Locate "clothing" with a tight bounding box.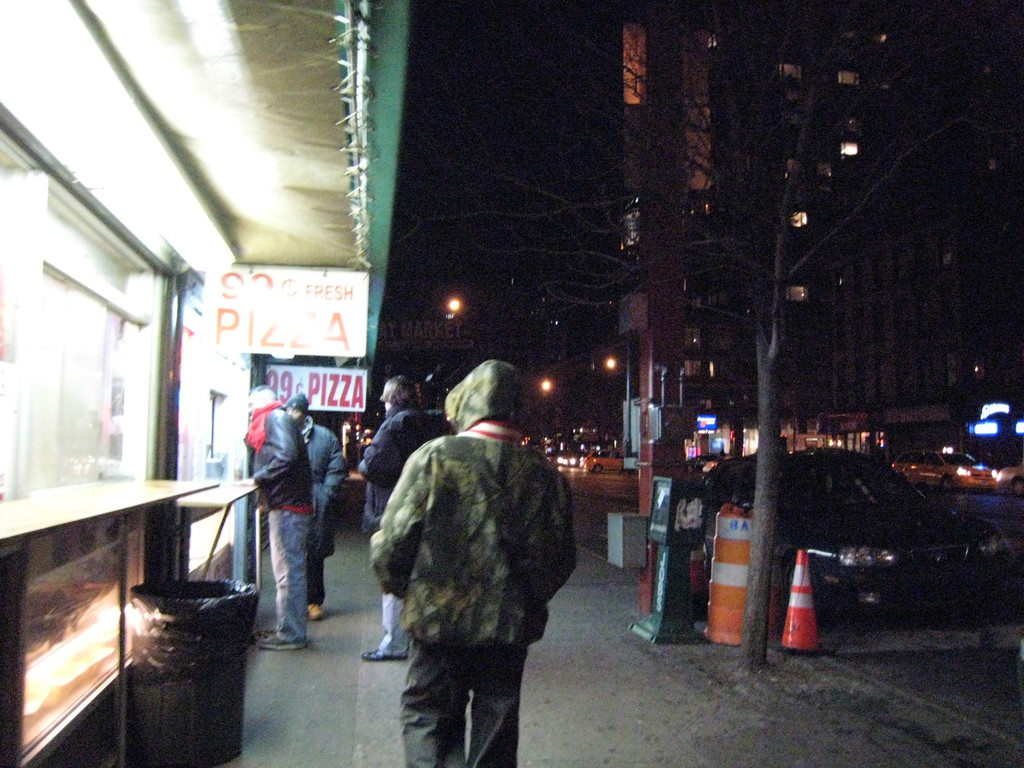
(left=282, top=420, right=342, bottom=612).
